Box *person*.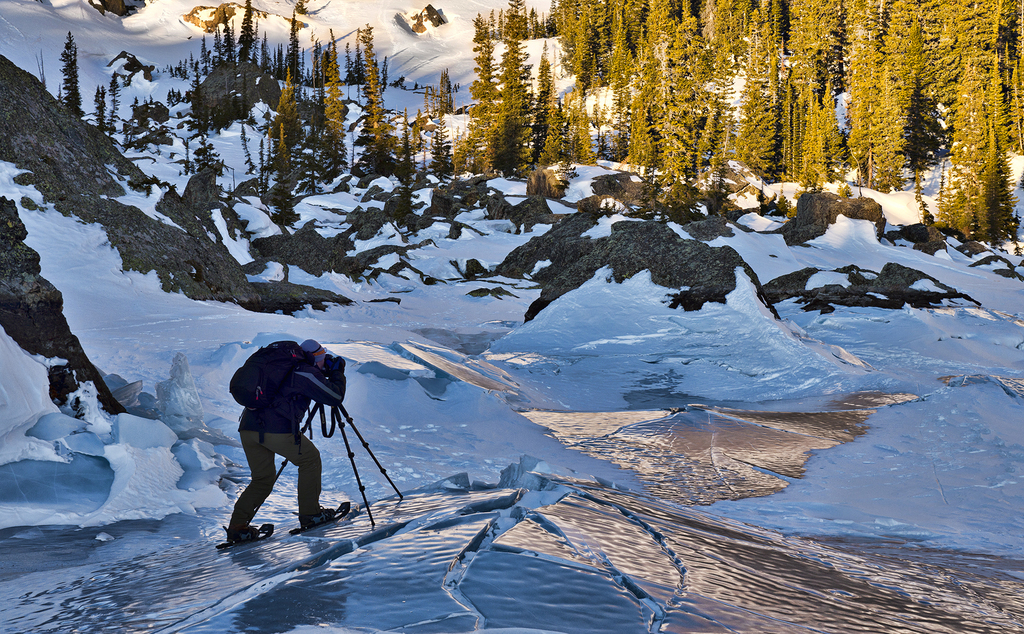
locate(220, 327, 348, 553).
